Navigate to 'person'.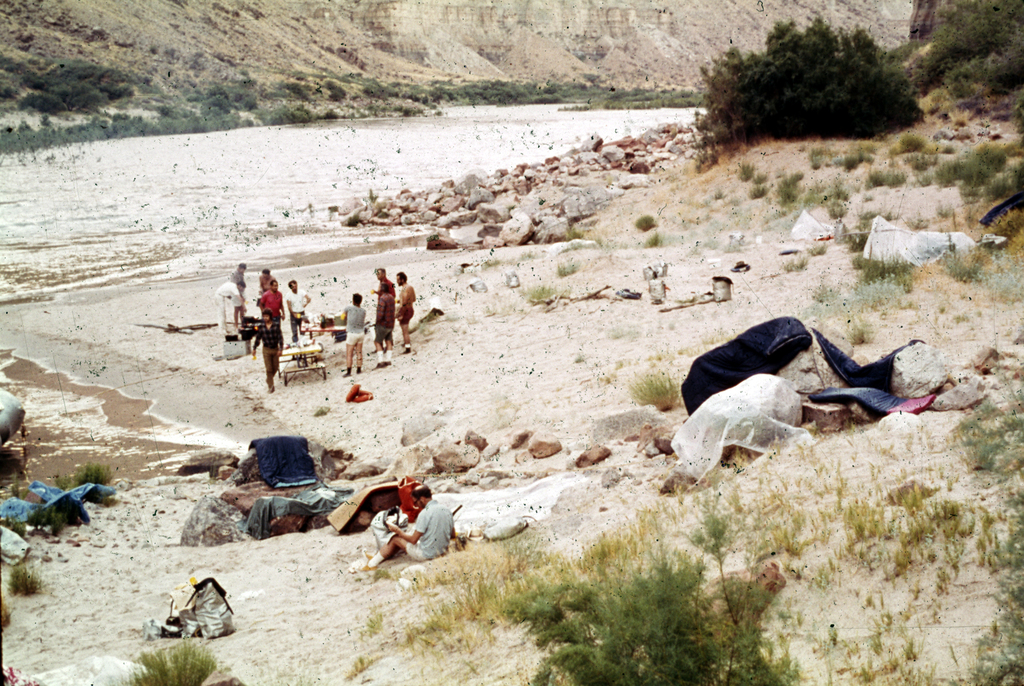
Navigation target: select_region(373, 267, 389, 360).
